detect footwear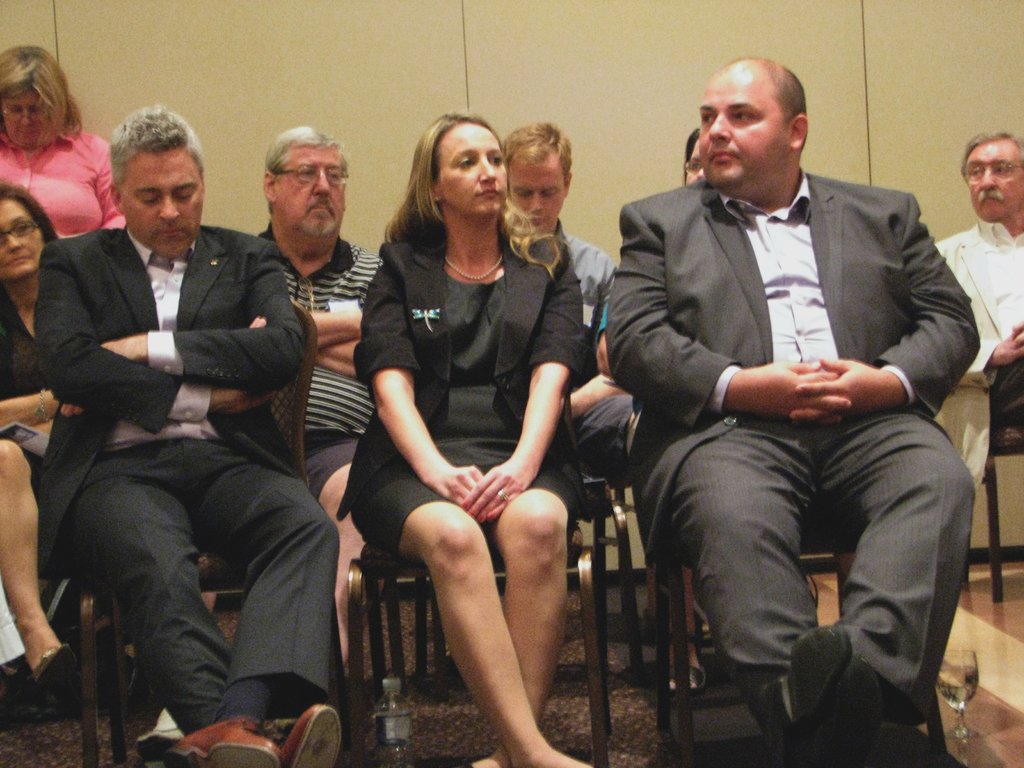
box(163, 719, 279, 767)
